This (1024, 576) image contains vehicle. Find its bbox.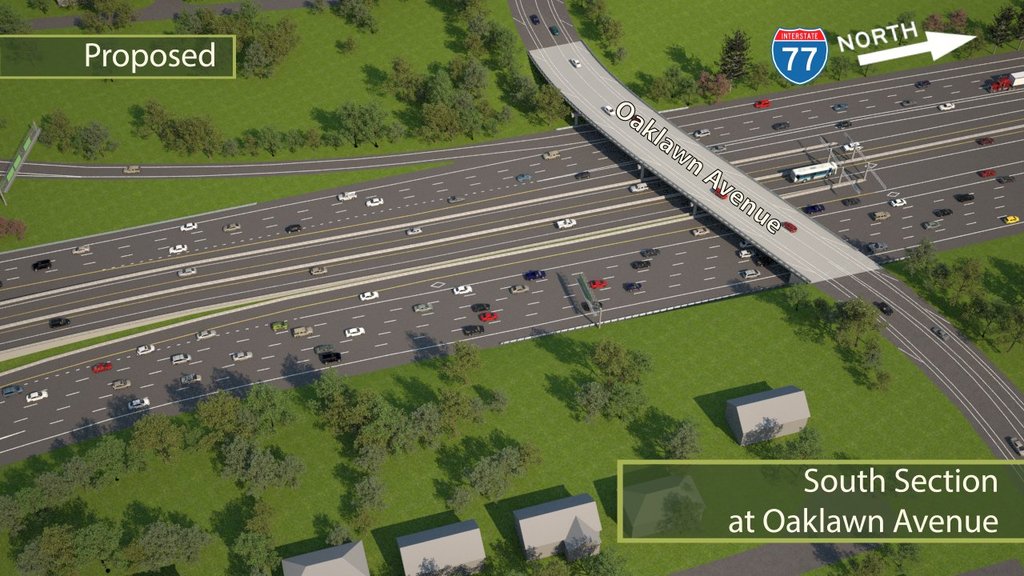
345/323/371/339.
